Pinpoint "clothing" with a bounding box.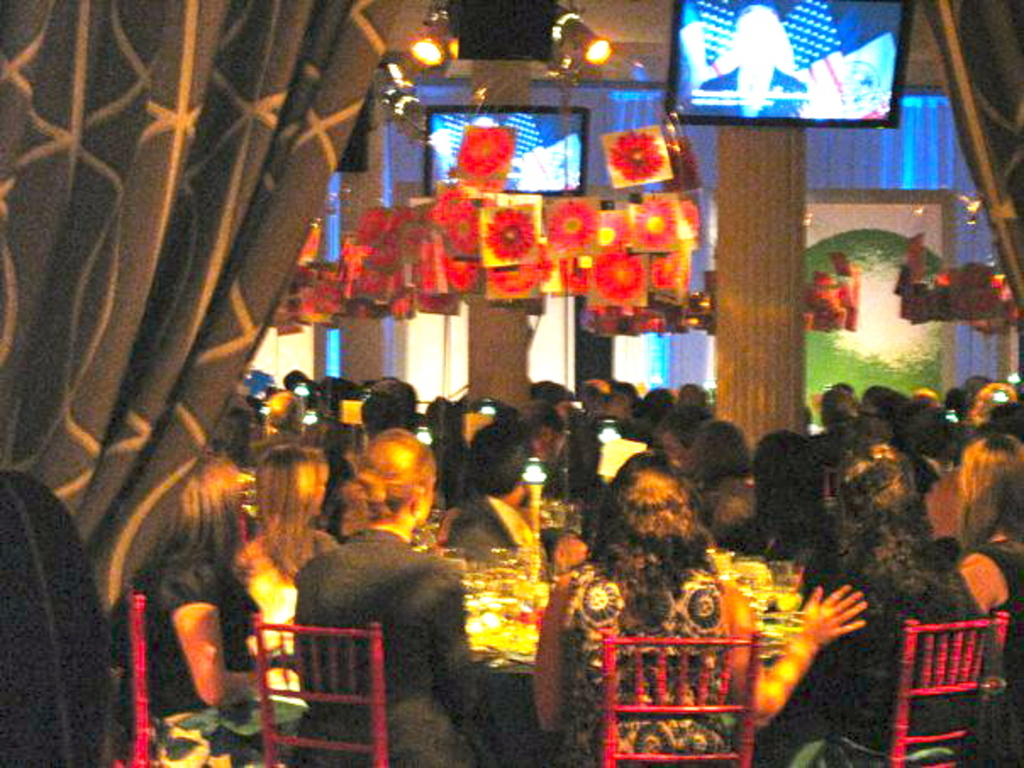
x1=146 y1=527 x2=256 y2=726.
